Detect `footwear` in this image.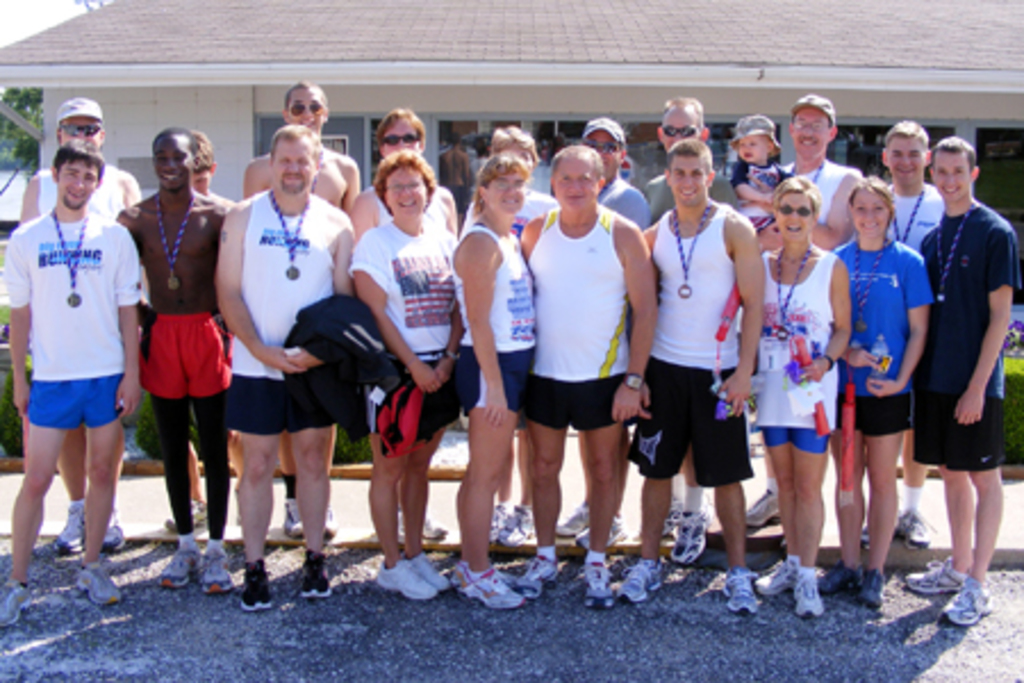
Detection: crop(403, 549, 453, 594).
